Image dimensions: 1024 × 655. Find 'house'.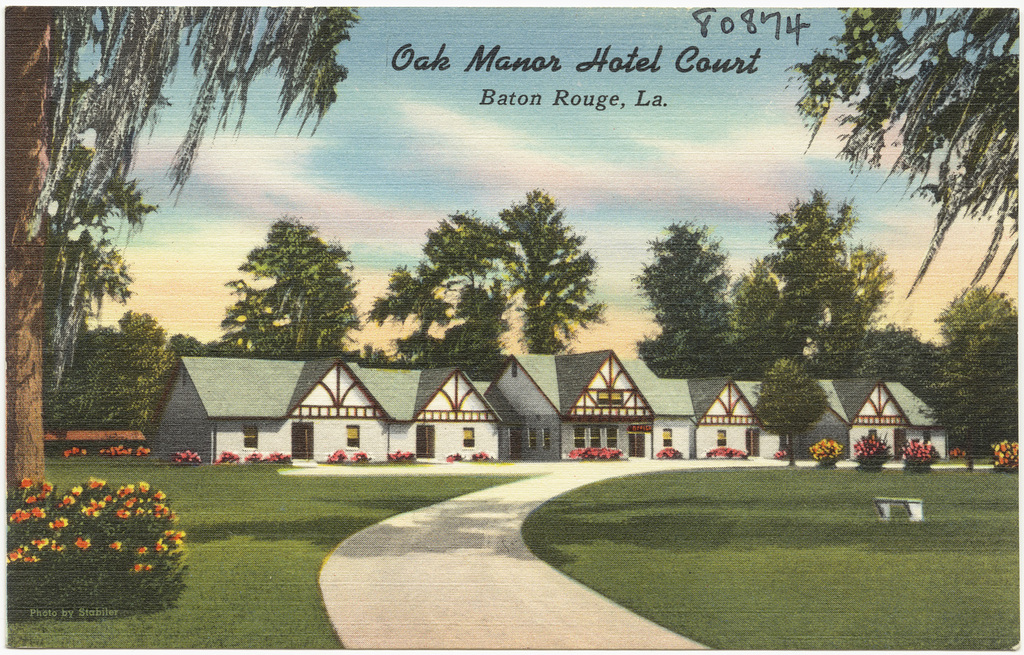
[left=670, top=375, right=776, bottom=454].
